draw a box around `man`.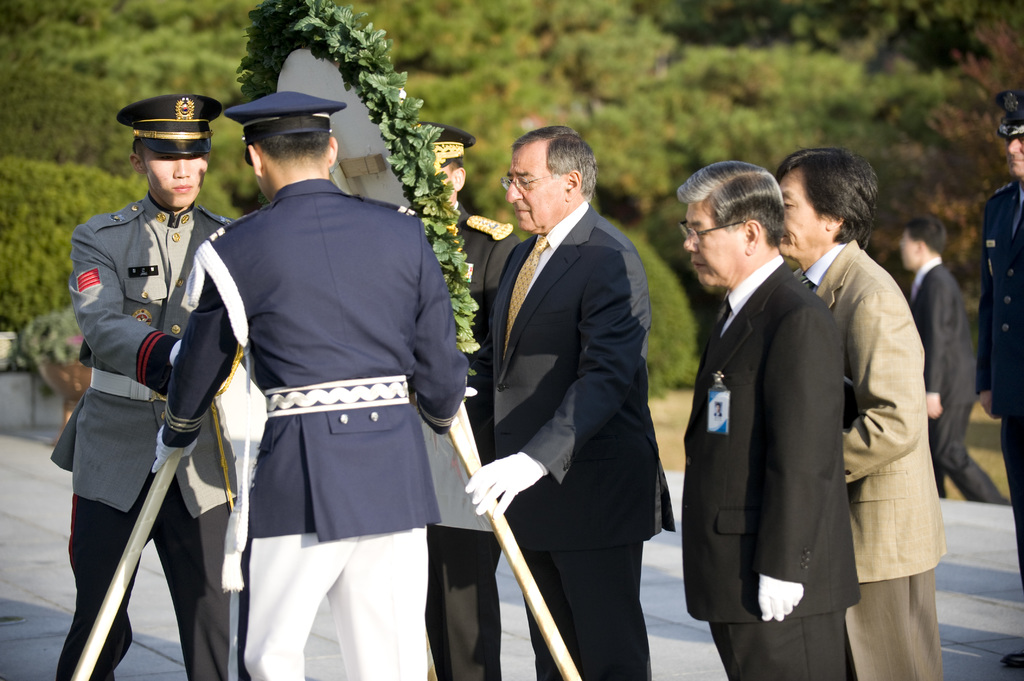
x1=677 y1=161 x2=858 y2=680.
